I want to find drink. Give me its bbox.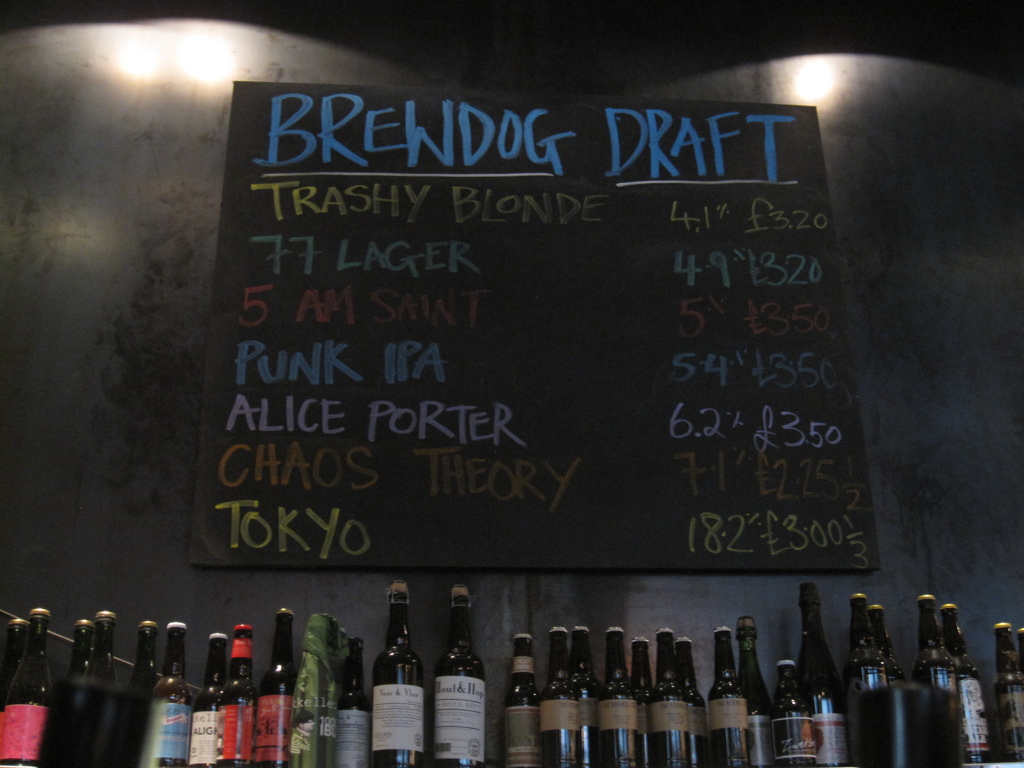
<region>630, 634, 652, 767</region>.
